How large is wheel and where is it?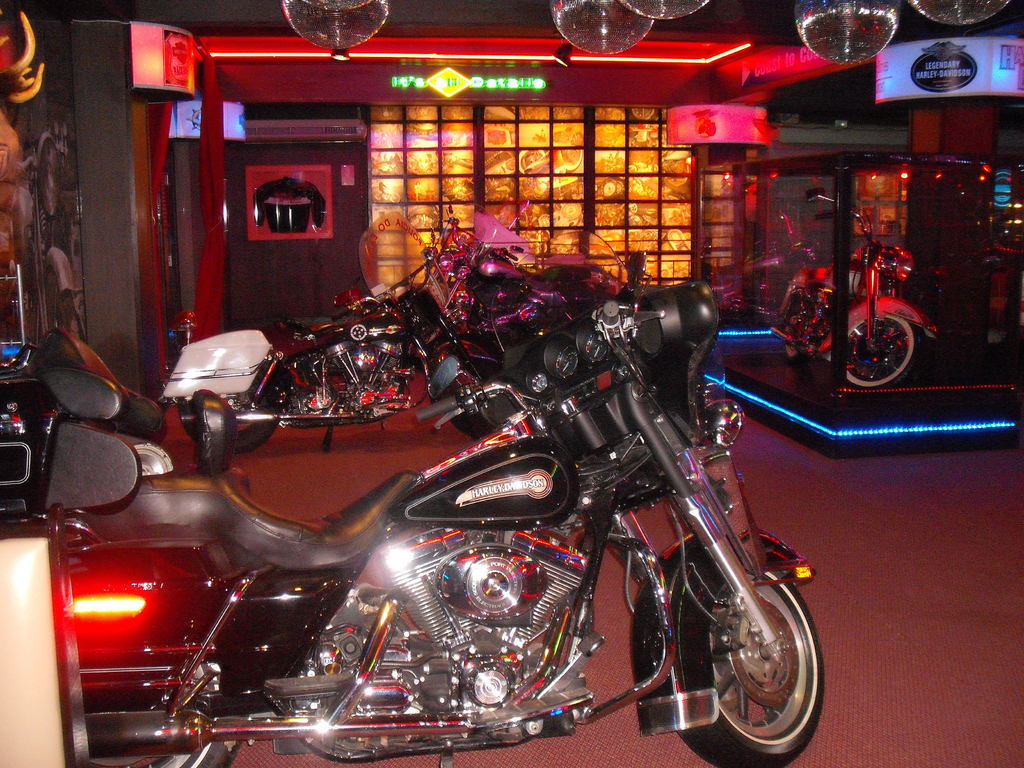
Bounding box: (left=844, top=312, right=927, bottom=390).
